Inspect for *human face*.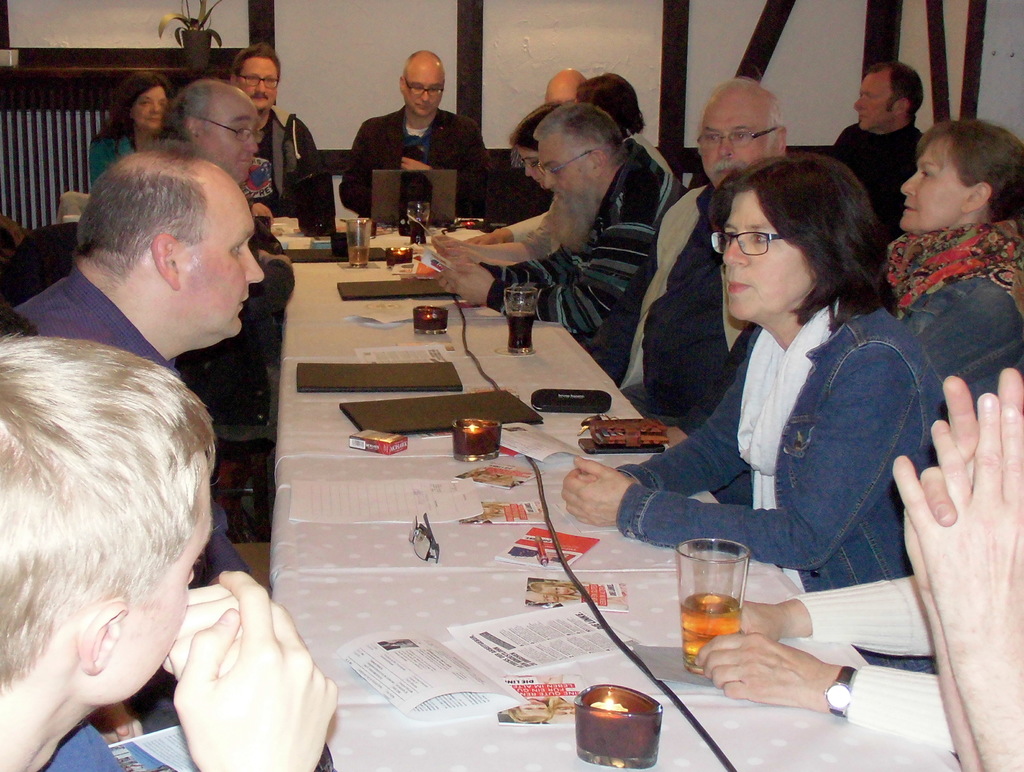
Inspection: bbox(536, 133, 593, 202).
